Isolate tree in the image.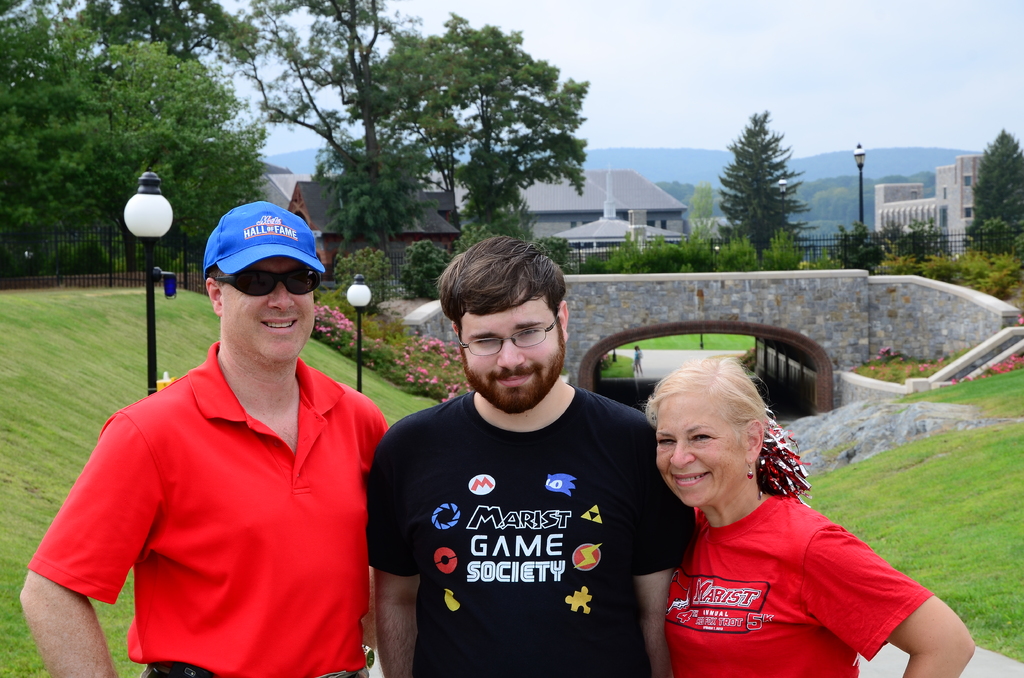
Isolated region: BBox(334, 6, 598, 254).
